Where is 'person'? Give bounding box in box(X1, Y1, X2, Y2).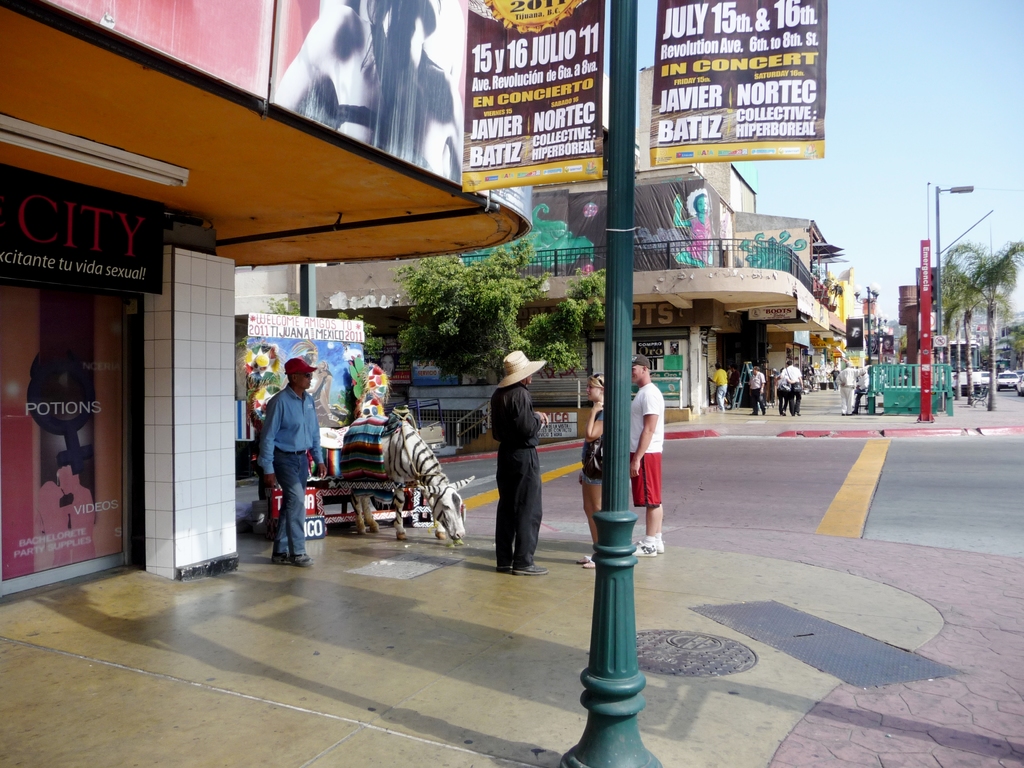
box(627, 351, 666, 559).
